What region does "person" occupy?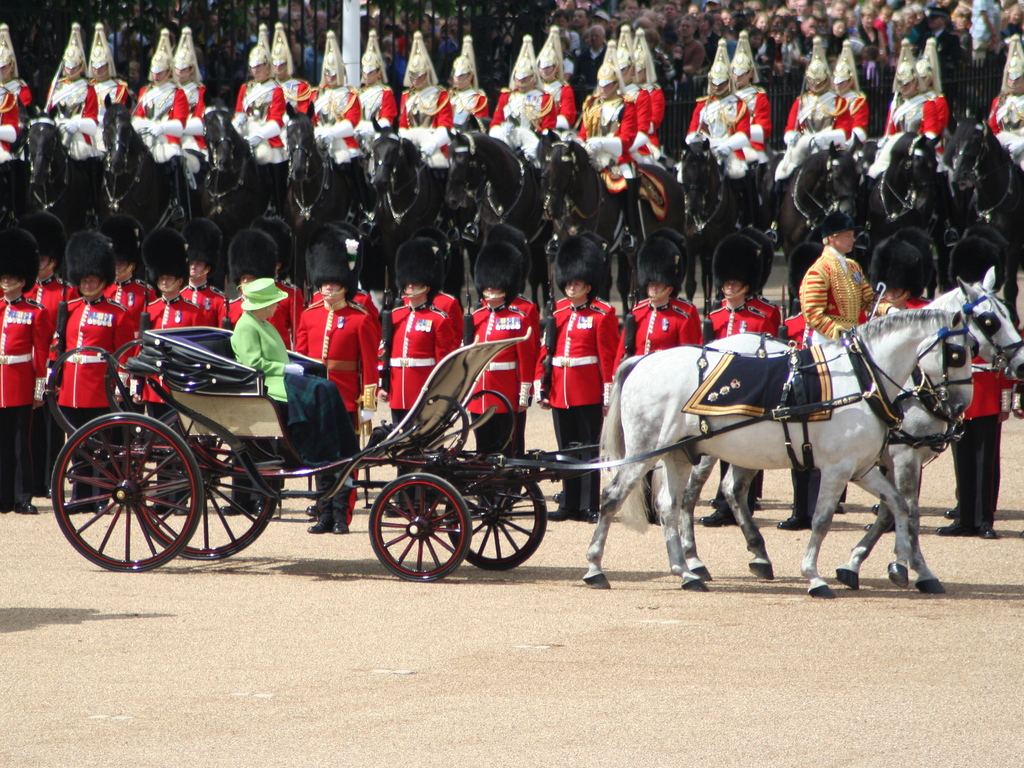
locate(806, 223, 879, 348).
